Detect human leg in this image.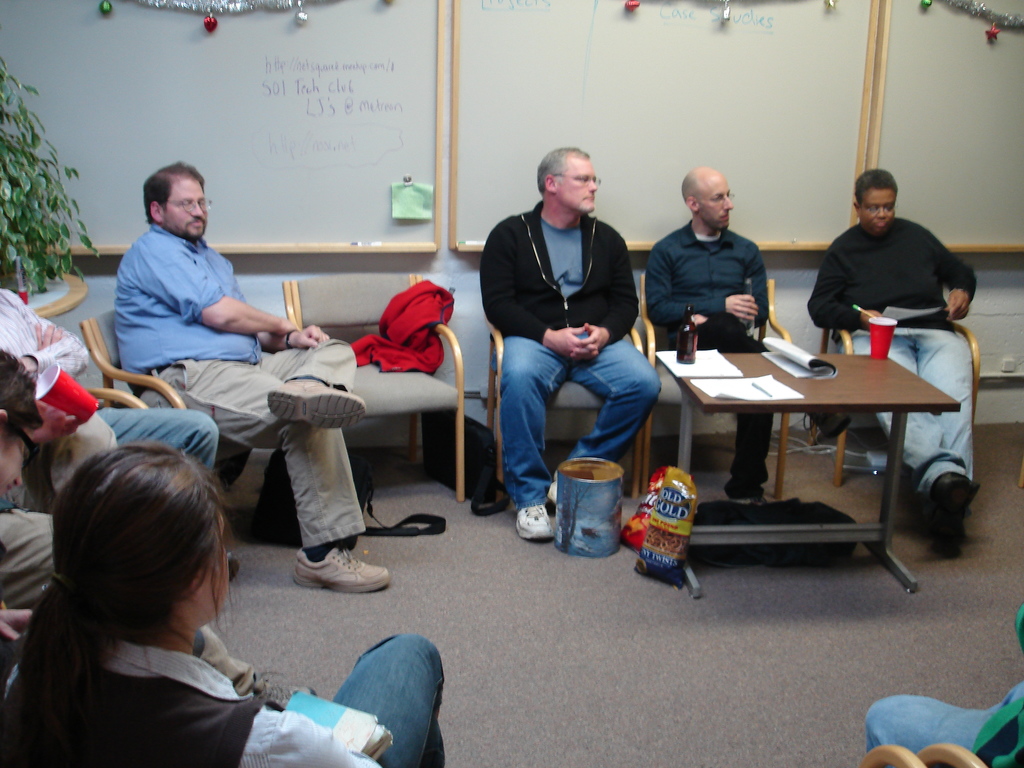
Detection: {"left": 140, "top": 342, "right": 391, "bottom": 580}.
